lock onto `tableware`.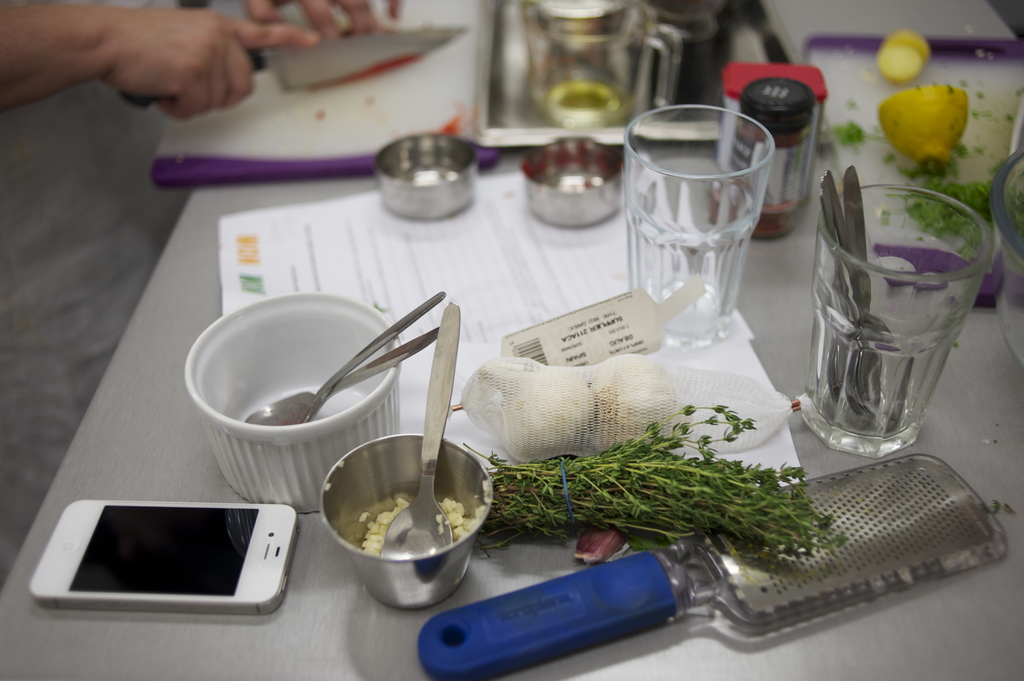
Locked: <bbox>303, 324, 438, 422</bbox>.
